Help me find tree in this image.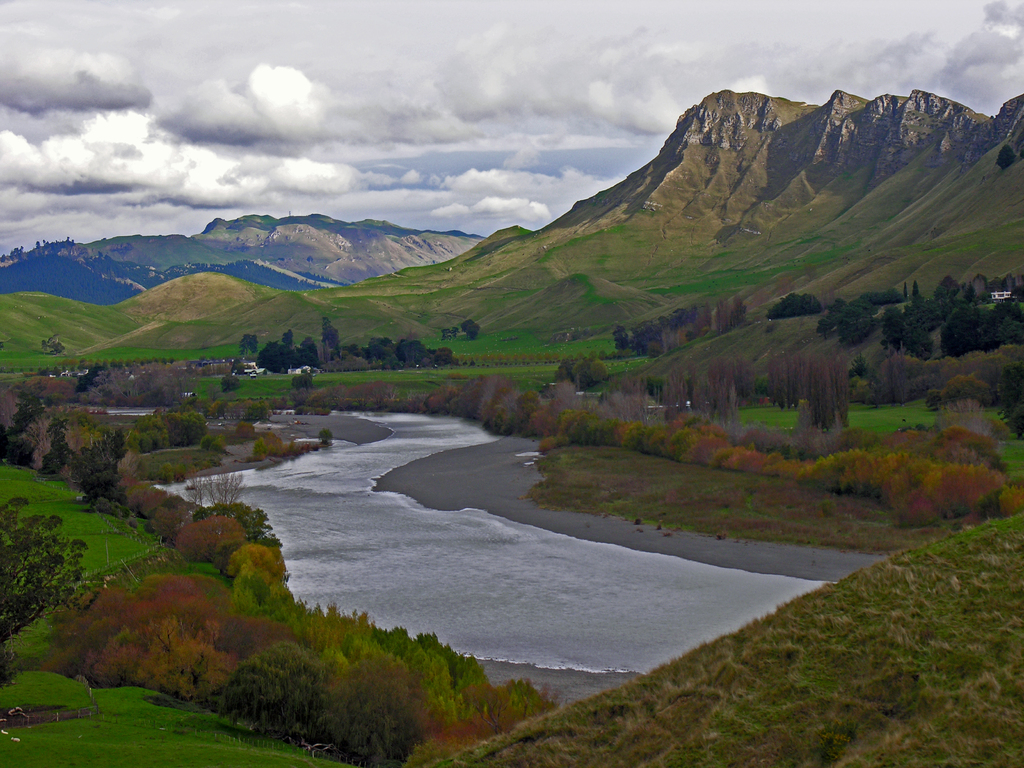
Found it: l=90, t=358, r=209, b=408.
